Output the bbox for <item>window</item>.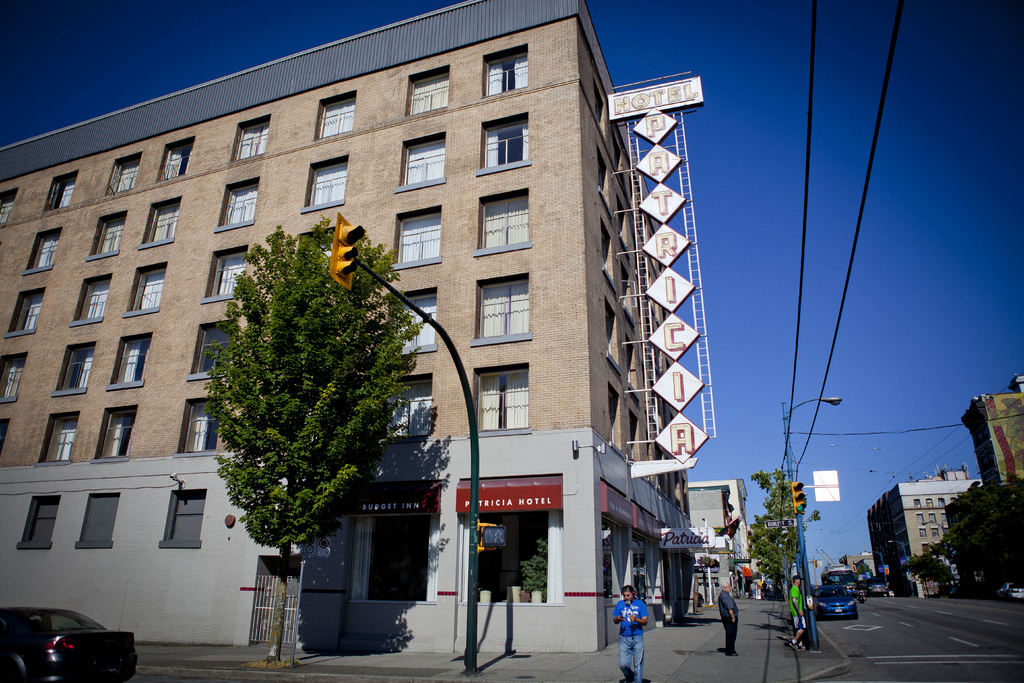
{"left": 37, "top": 418, "right": 70, "bottom": 469}.
